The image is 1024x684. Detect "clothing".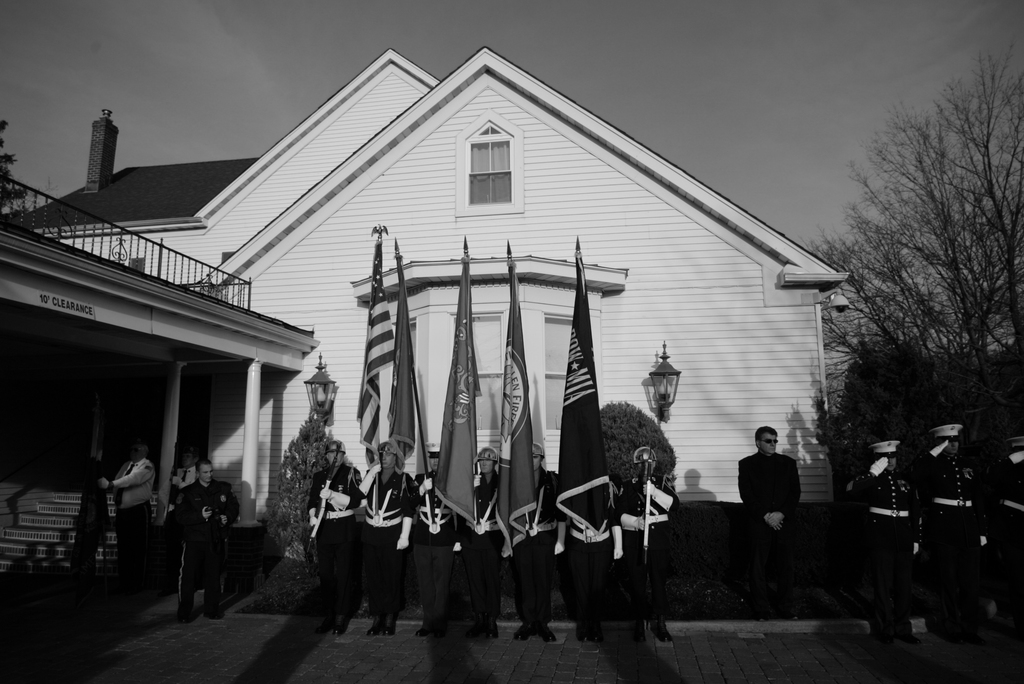
Detection: (305,457,357,631).
